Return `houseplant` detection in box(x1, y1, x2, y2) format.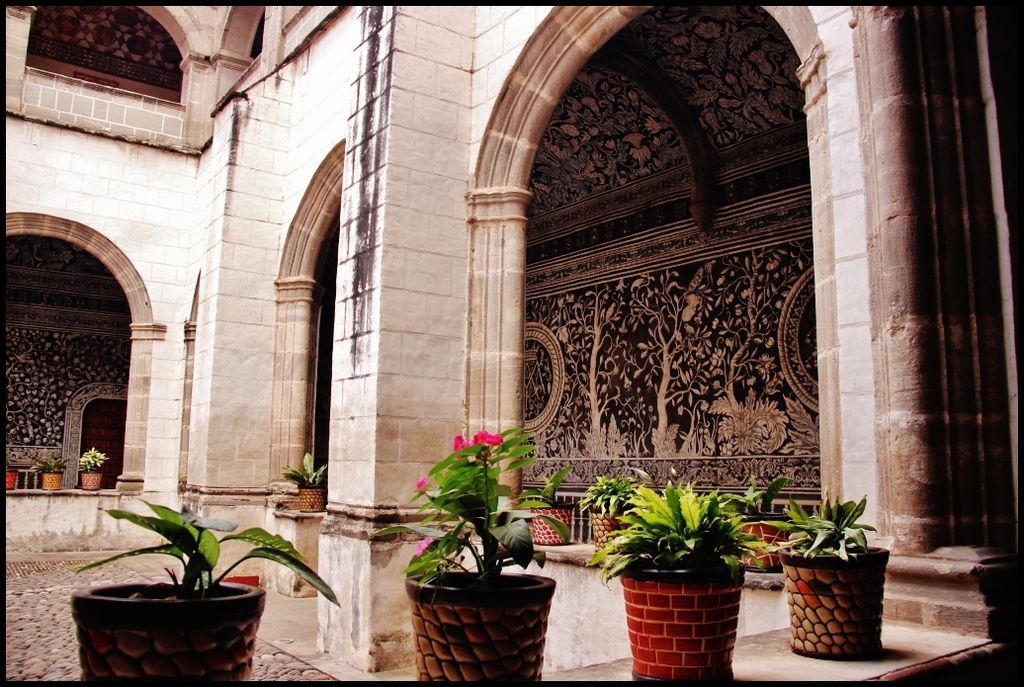
box(505, 463, 574, 544).
